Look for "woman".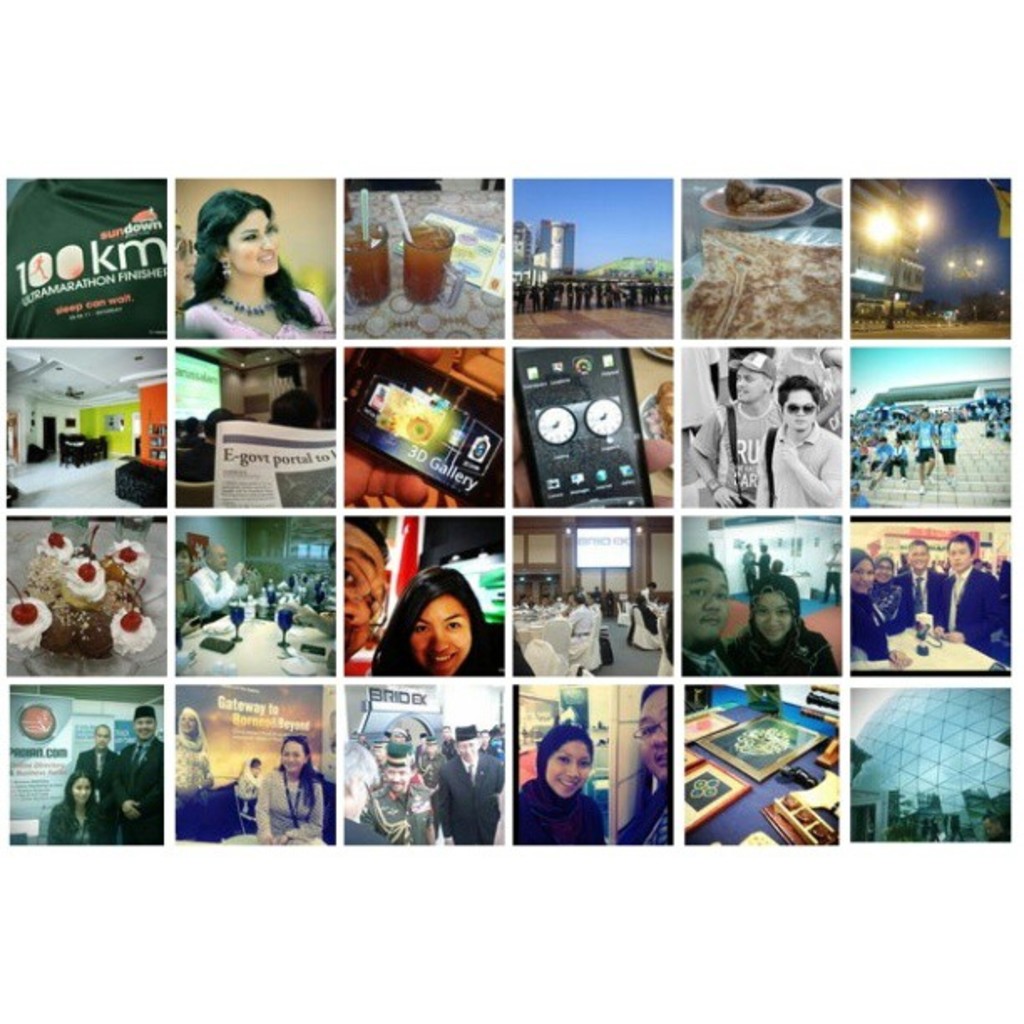
Found: detection(726, 577, 833, 676).
